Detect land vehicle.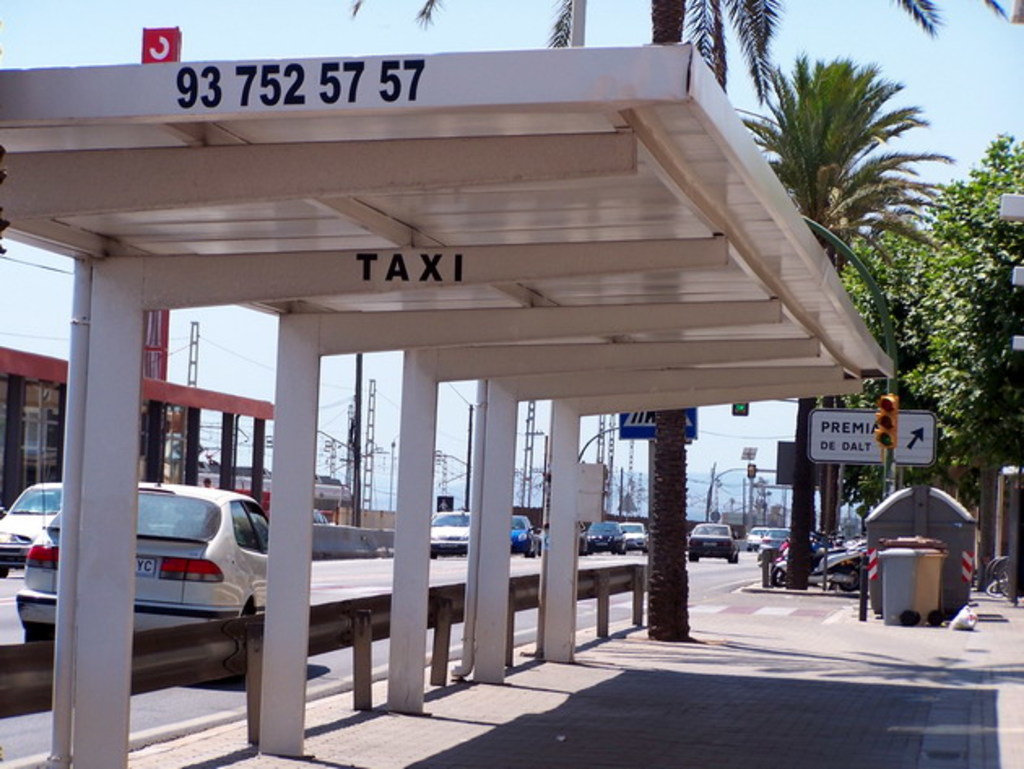
Detected at bbox=[753, 527, 764, 554].
